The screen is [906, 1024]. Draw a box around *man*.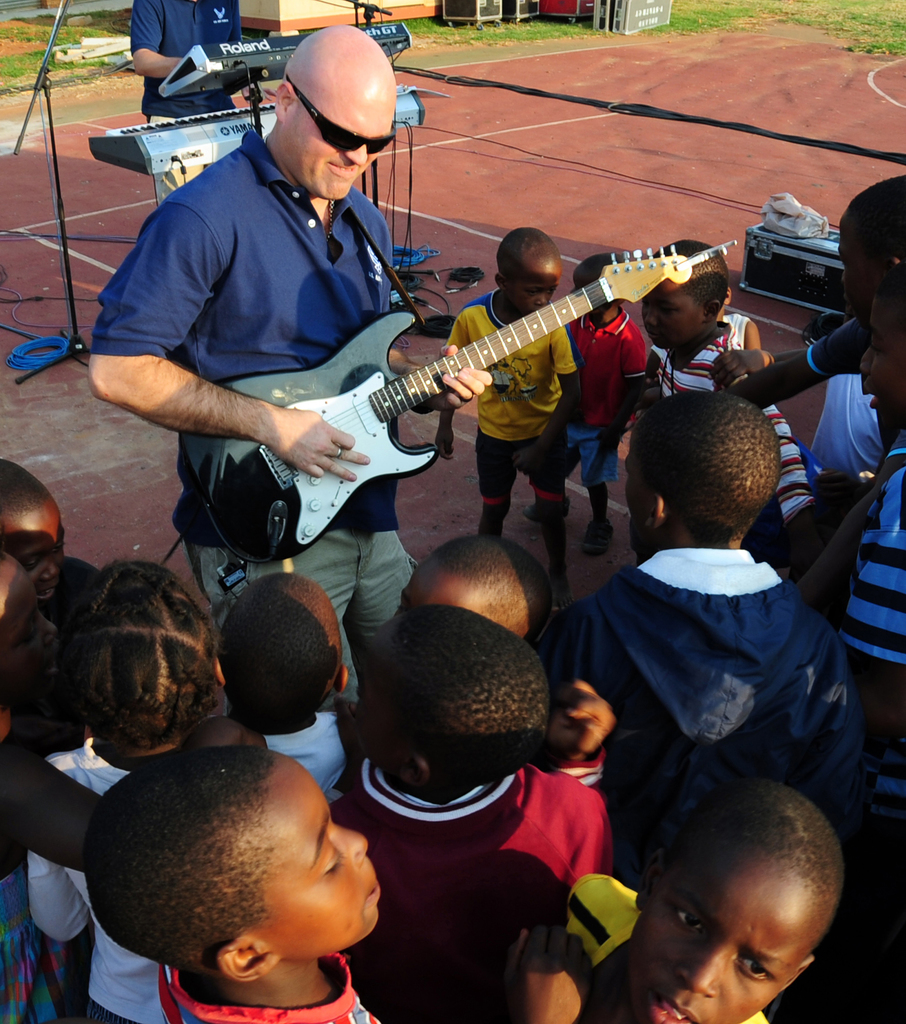
(x1=113, y1=0, x2=254, y2=216).
